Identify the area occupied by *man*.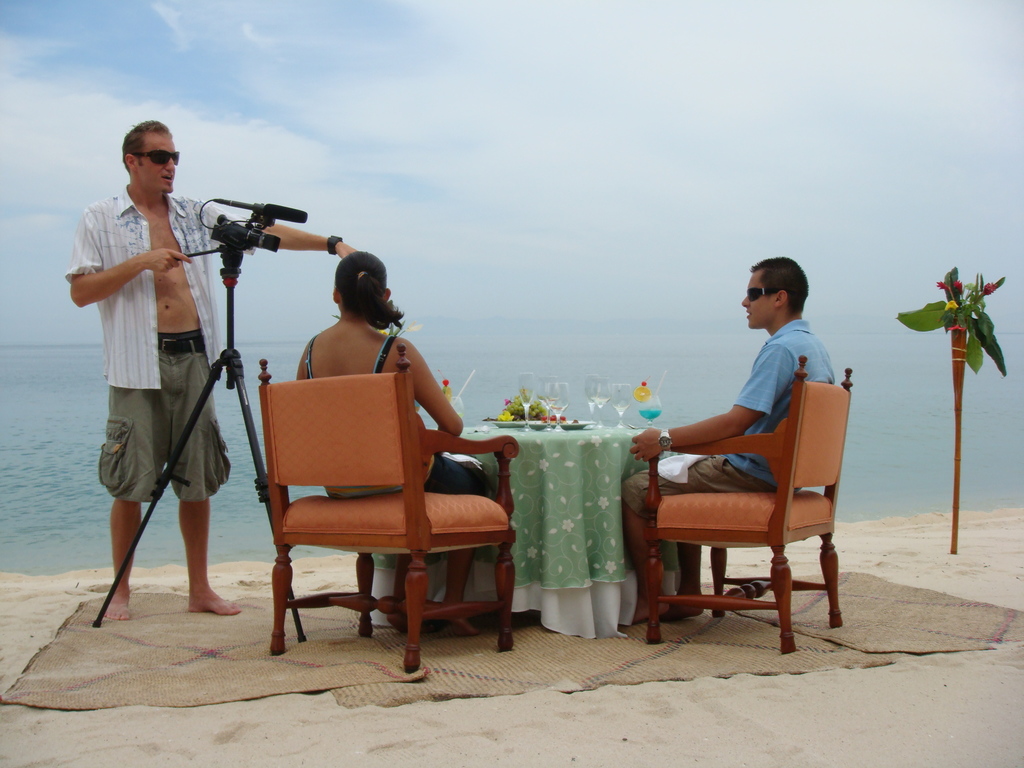
Area: detection(61, 113, 358, 619).
